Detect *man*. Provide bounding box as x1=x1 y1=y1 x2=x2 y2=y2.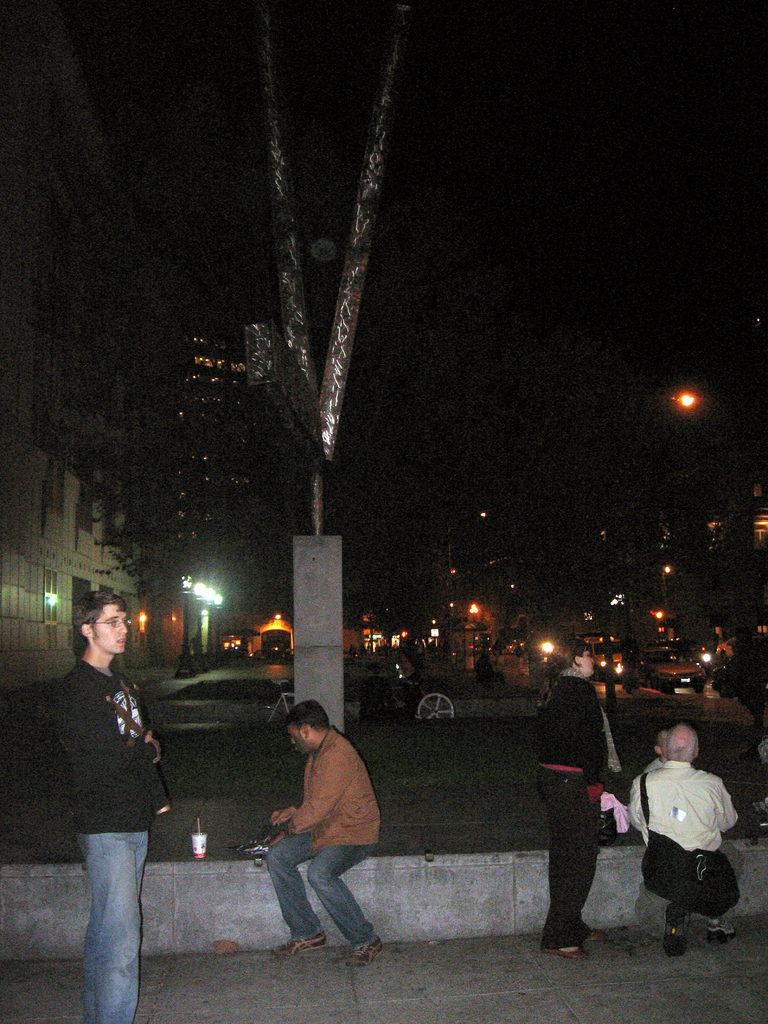
x1=259 y1=705 x2=394 y2=956.
